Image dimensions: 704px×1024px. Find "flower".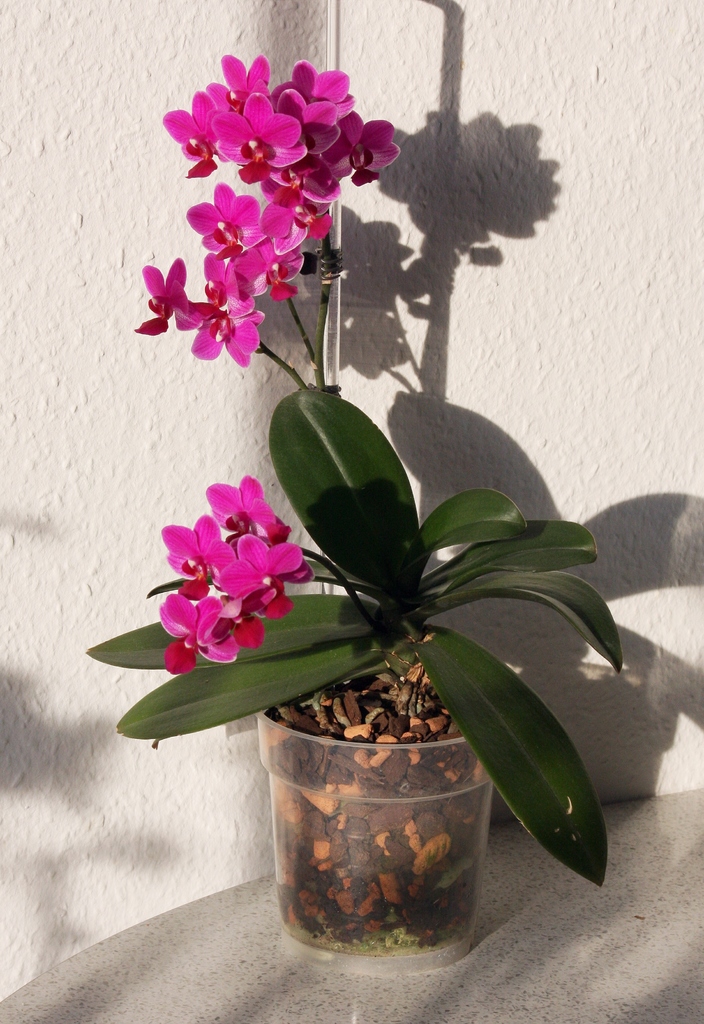
box=[213, 531, 317, 616].
